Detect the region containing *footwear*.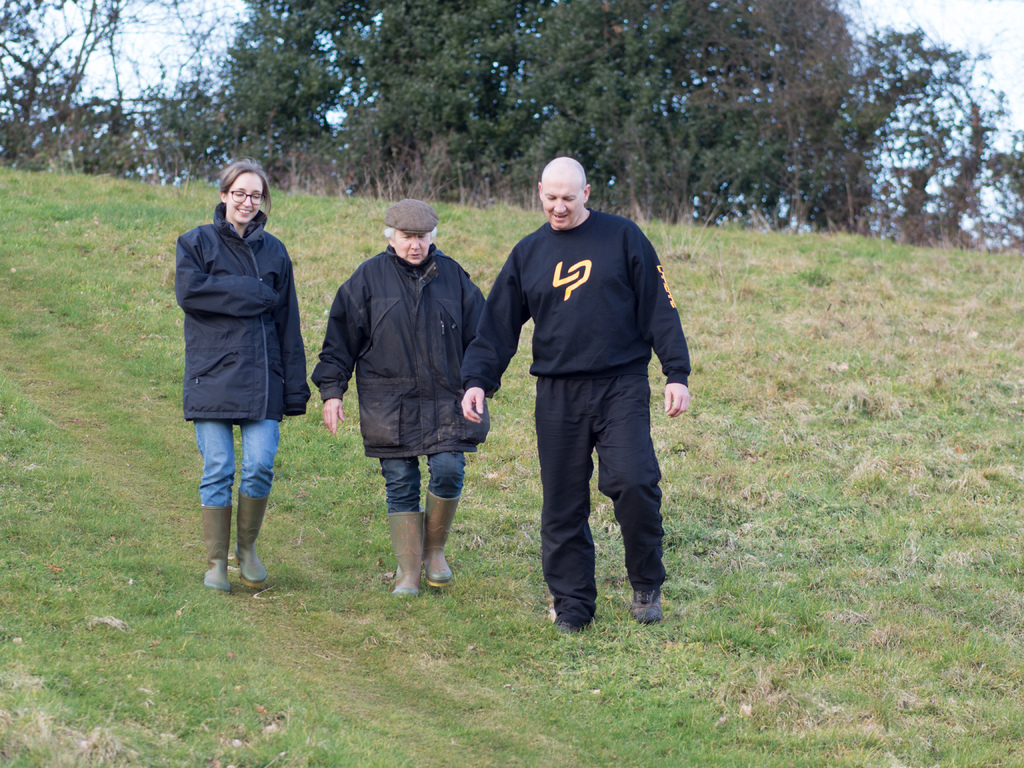
rect(559, 607, 582, 631).
